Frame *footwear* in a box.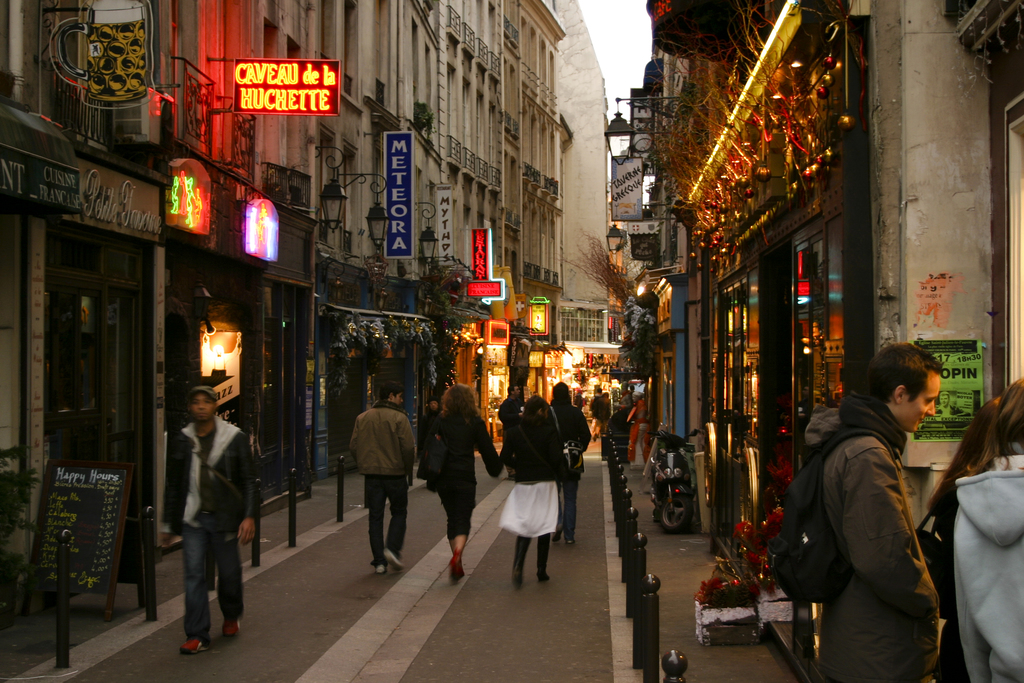
[left=568, top=537, right=577, bottom=544].
